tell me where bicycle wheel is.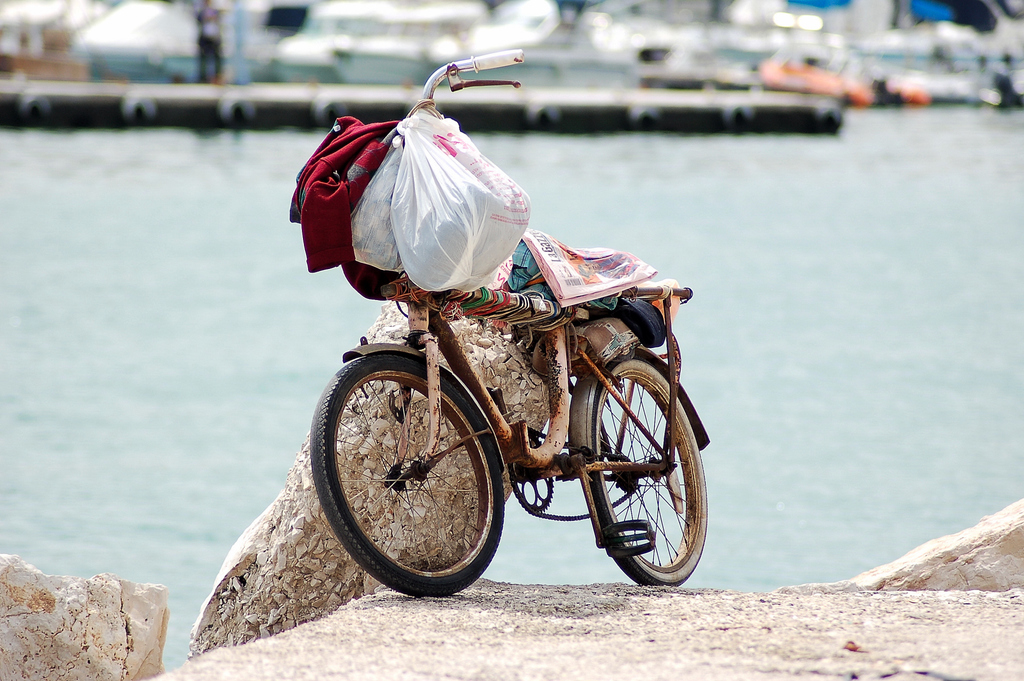
bicycle wheel is at BBox(323, 339, 522, 613).
